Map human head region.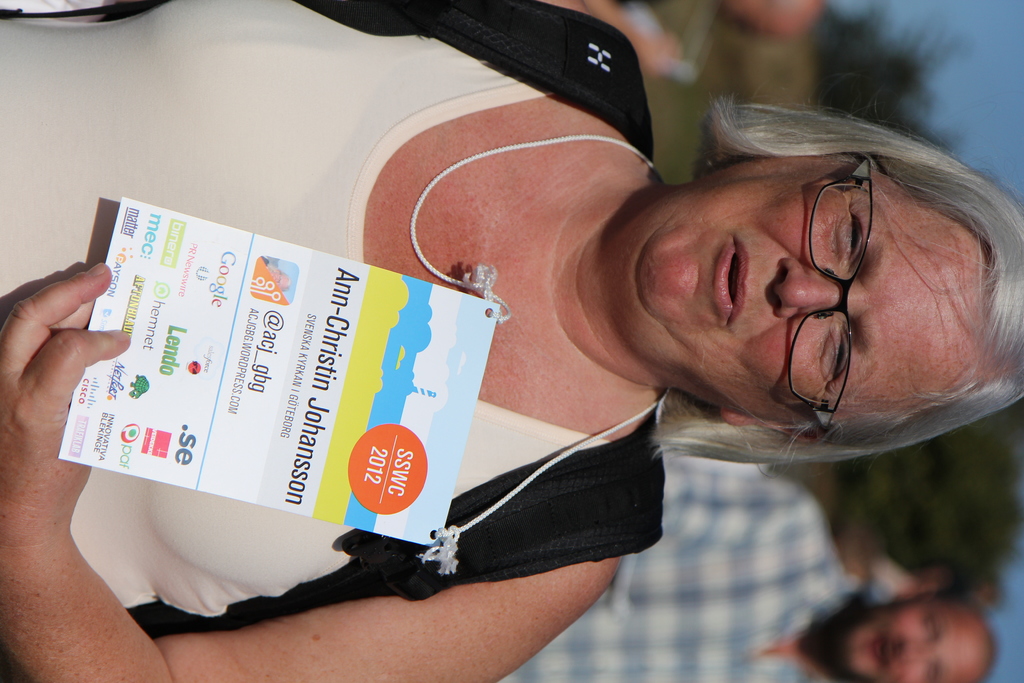
Mapped to (624,86,995,466).
